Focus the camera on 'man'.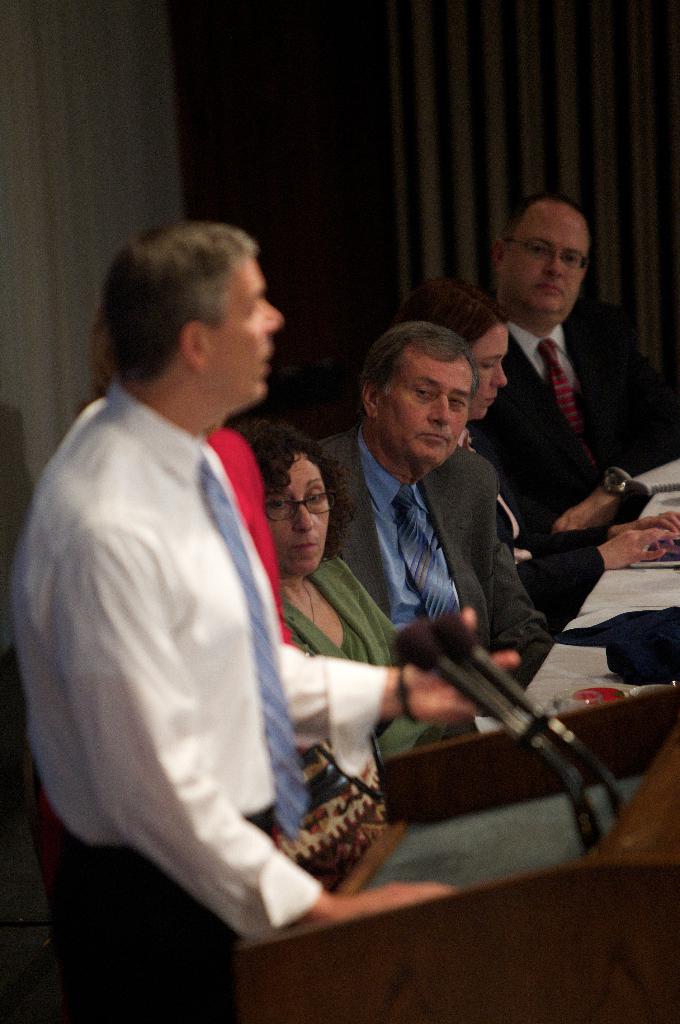
Focus region: 313, 319, 558, 744.
